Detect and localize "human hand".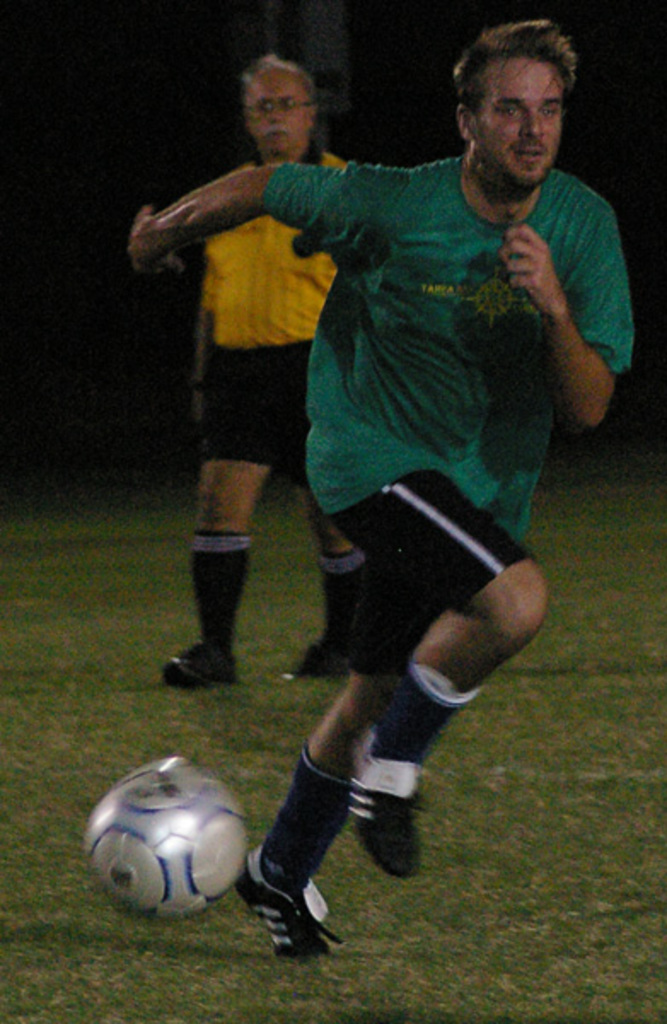
Localized at {"x1": 507, "y1": 212, "x2": 583, "y2": 300}.
